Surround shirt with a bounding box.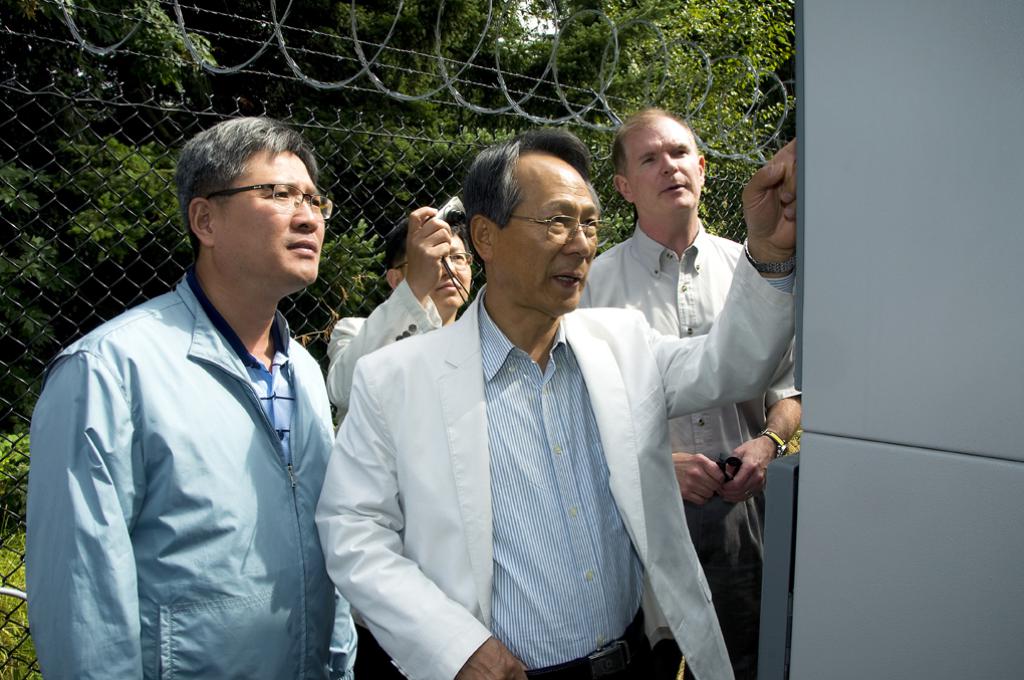
l=21, t=270, r=359, b=679.
